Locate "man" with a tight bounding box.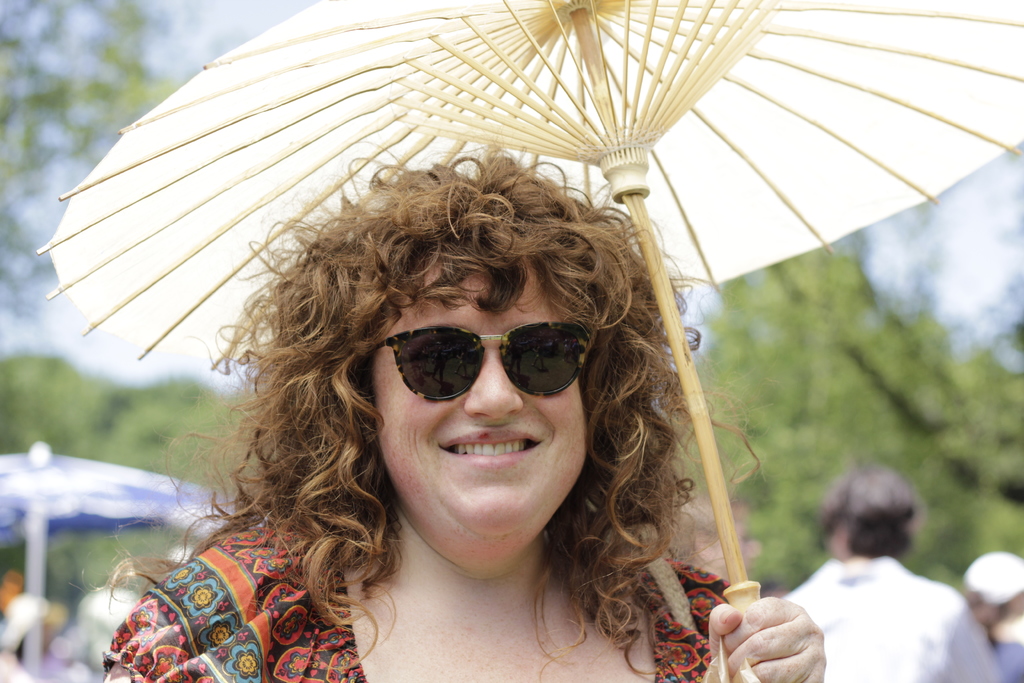
select_region(758, 470, 983, 682).
